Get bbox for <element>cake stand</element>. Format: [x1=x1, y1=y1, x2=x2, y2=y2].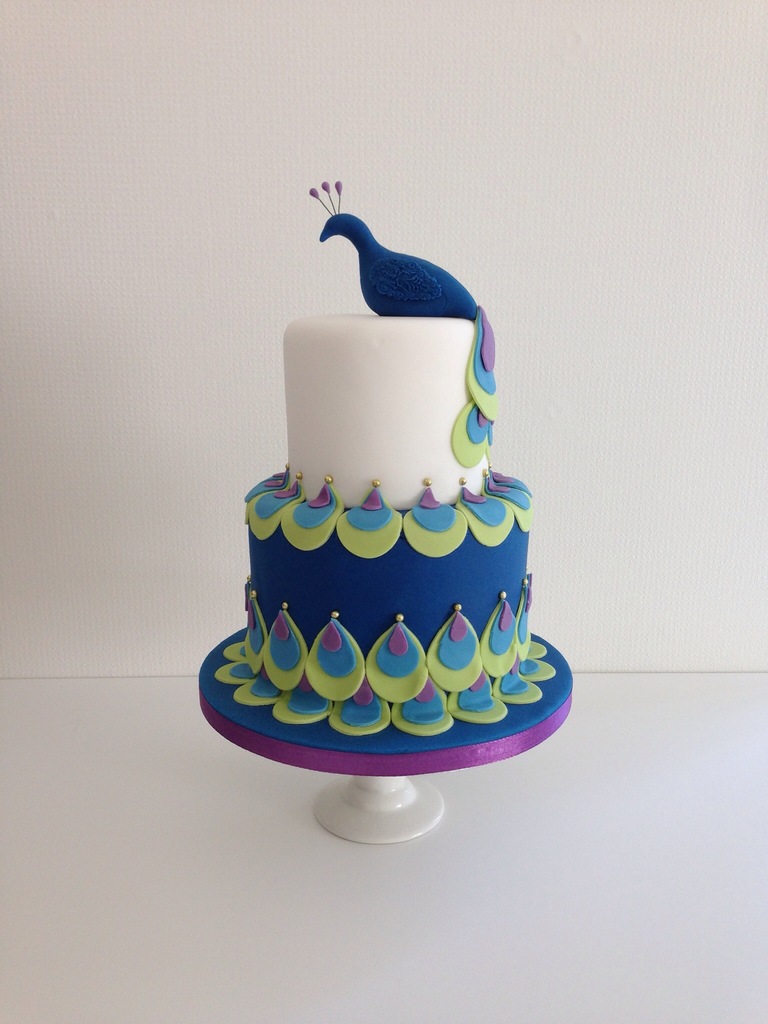
[x1=195, y1=624, x2=577, y2=847].
